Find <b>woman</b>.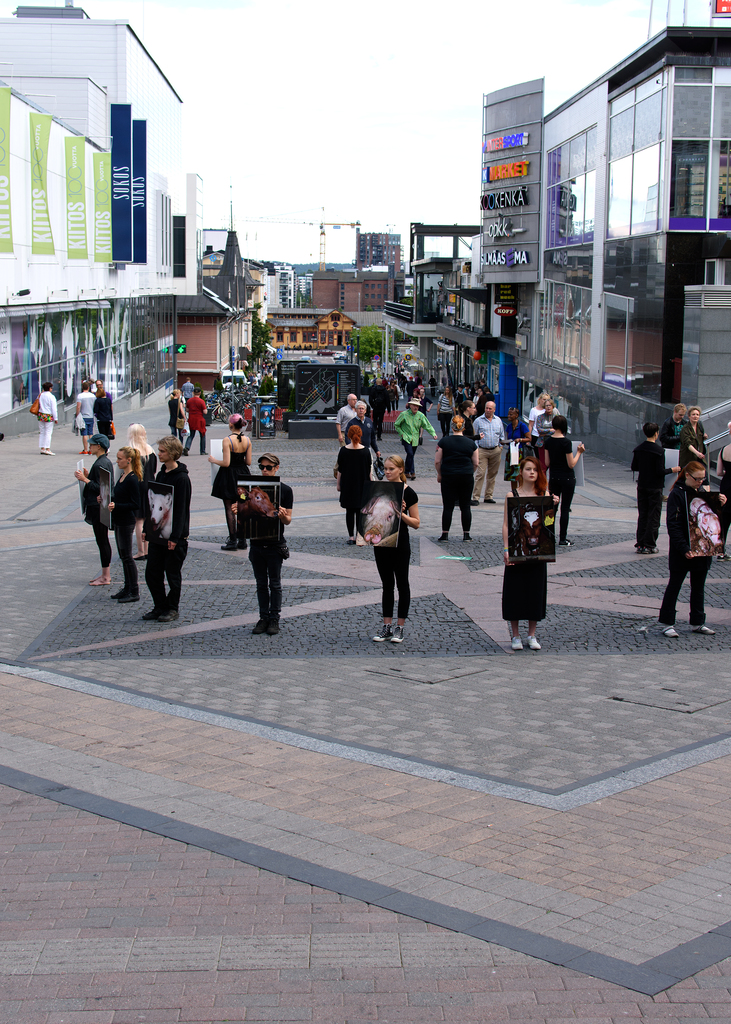
[676, 406, 711, 469].
